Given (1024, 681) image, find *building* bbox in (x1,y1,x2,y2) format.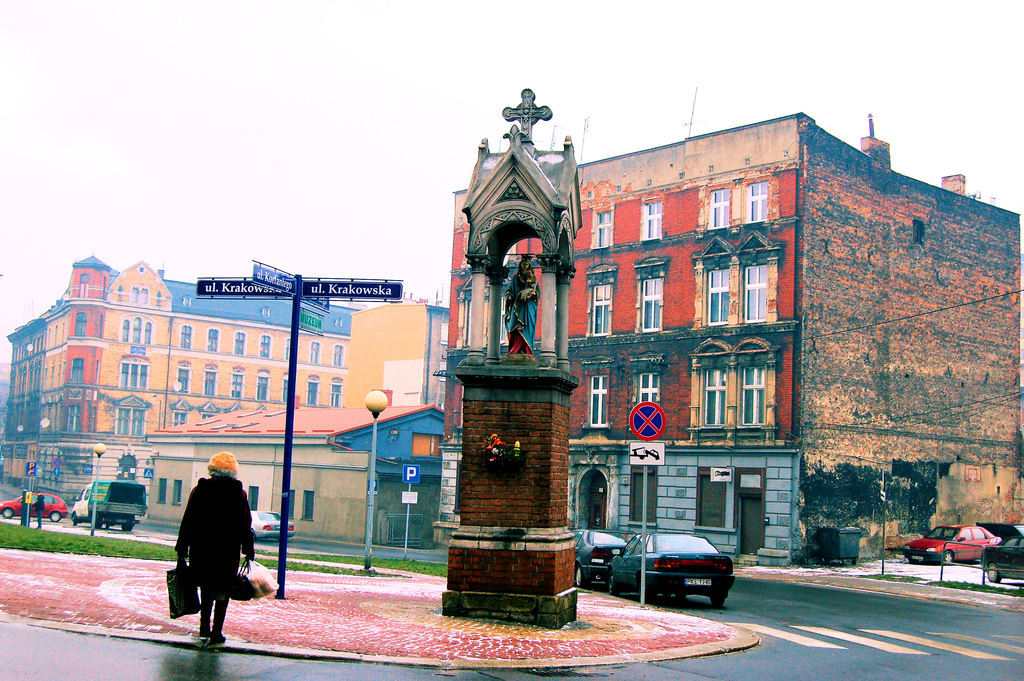
(139,398,447,546).
